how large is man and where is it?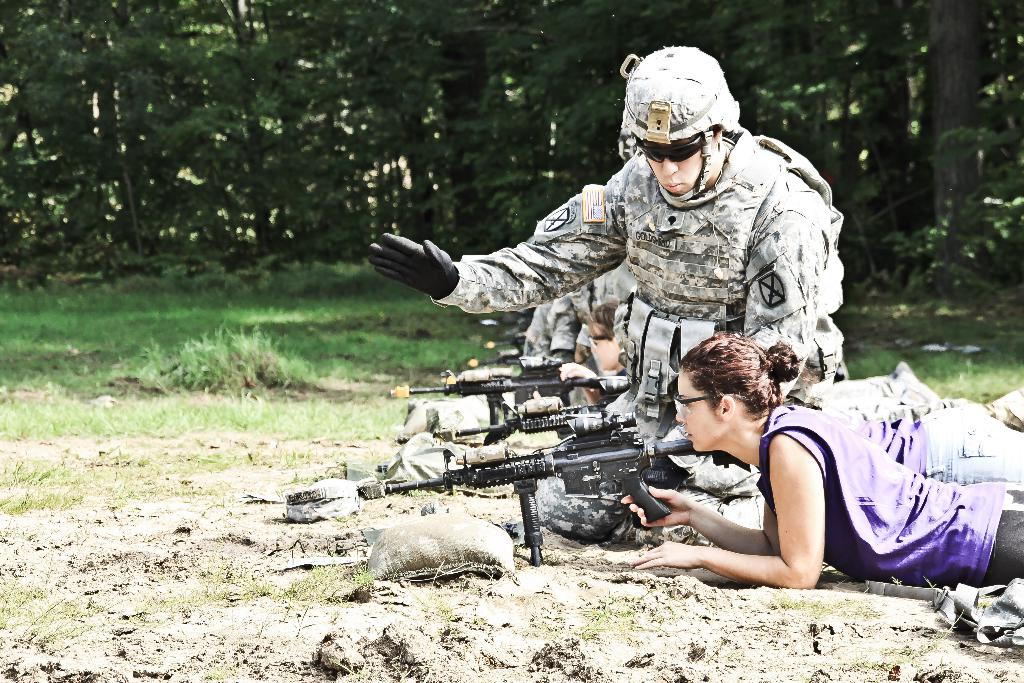
Bounding box: x1=351 y1=83 x2=851 y2=539.
